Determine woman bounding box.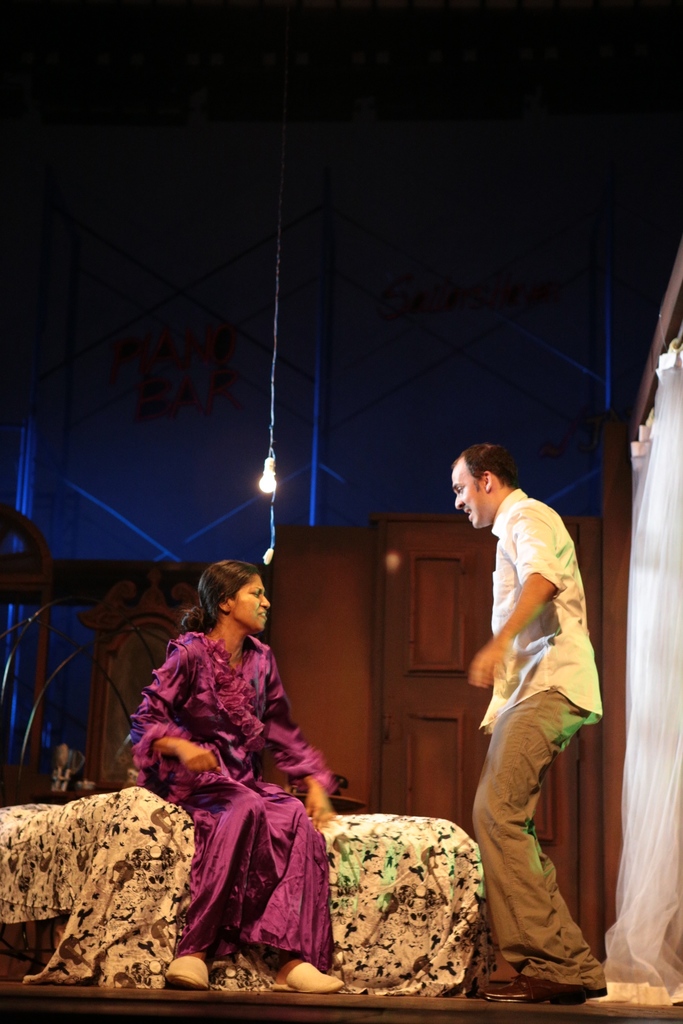
Determined: box(131, 549, 367, 986).
